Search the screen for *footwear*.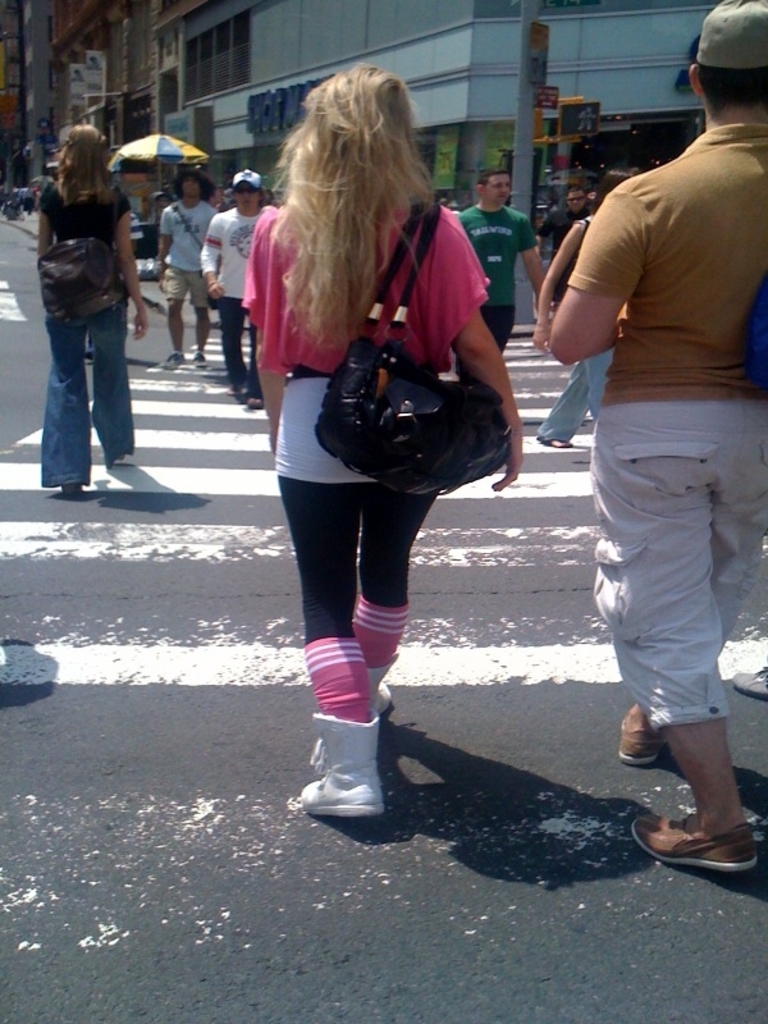
Found at [x1=195, y1=349, x2=205, y2=367].
